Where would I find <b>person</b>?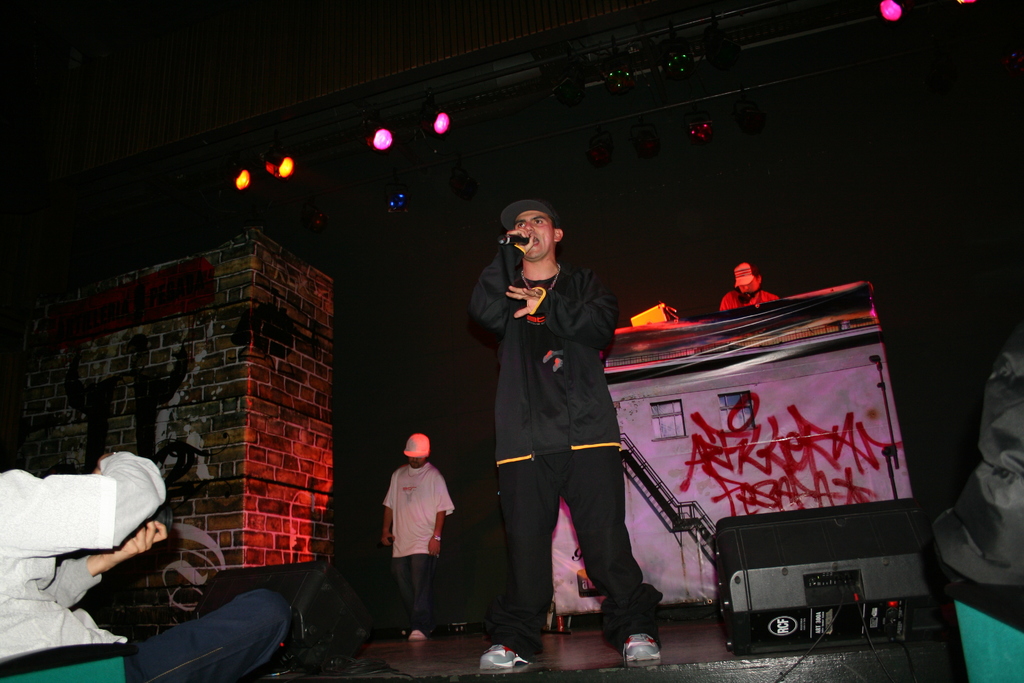
At <region>716, 251, 778, 308</region>.
